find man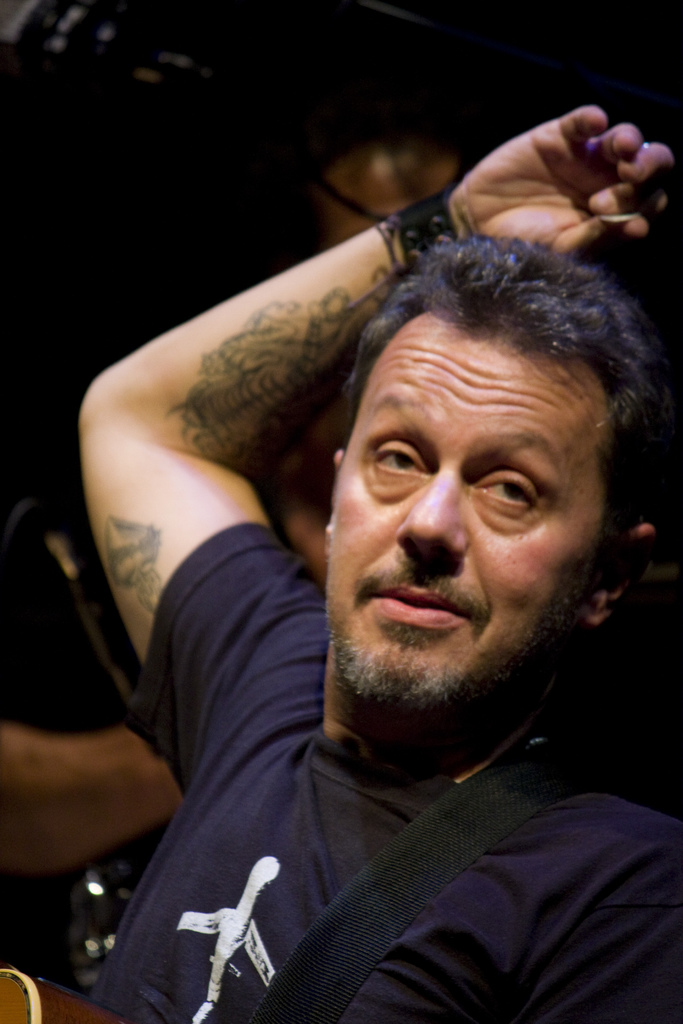
locate(65, 193, 682, 1014)
